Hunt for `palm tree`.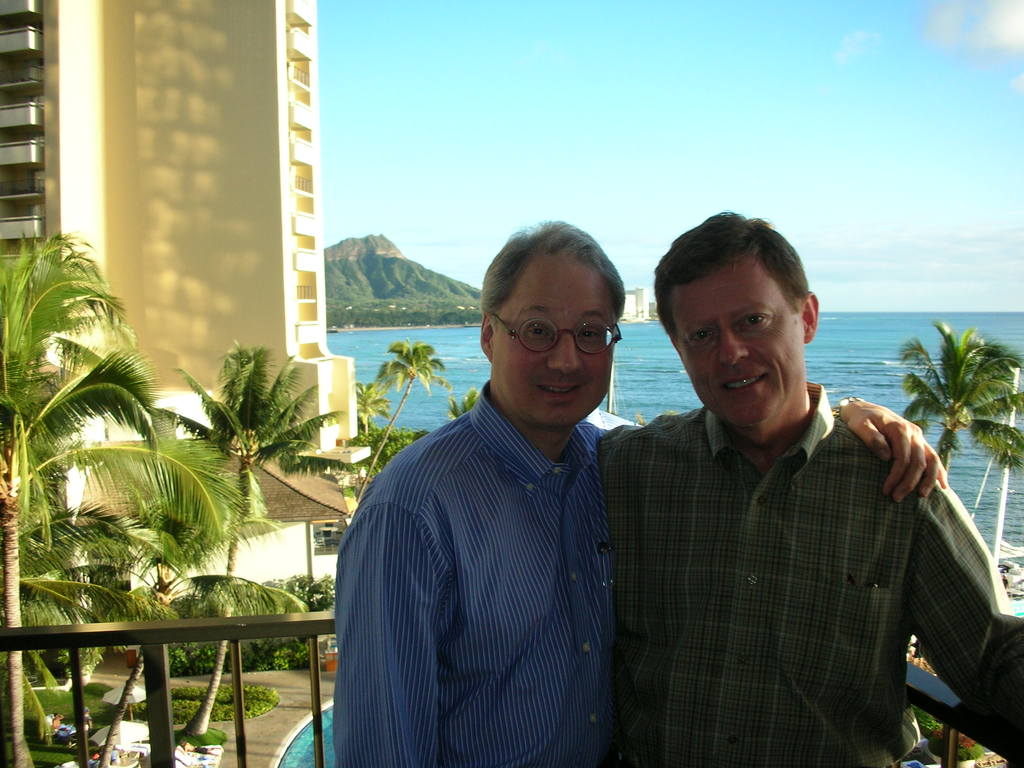
Hunted down at (380,334,437,399).
